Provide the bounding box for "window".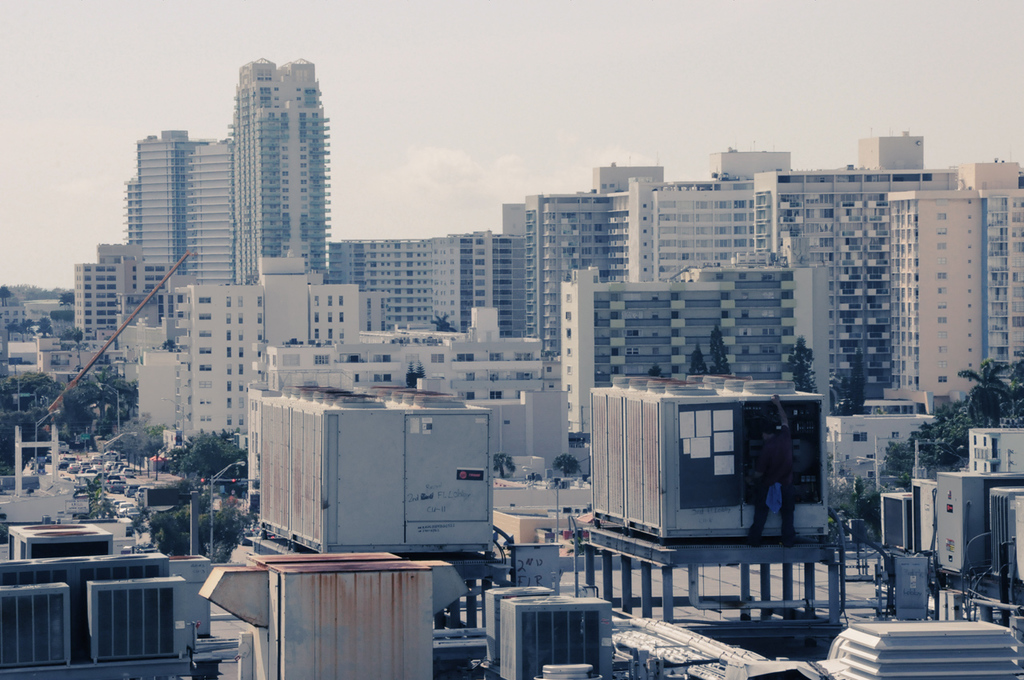
Rect(200, 326, 209, 338).
